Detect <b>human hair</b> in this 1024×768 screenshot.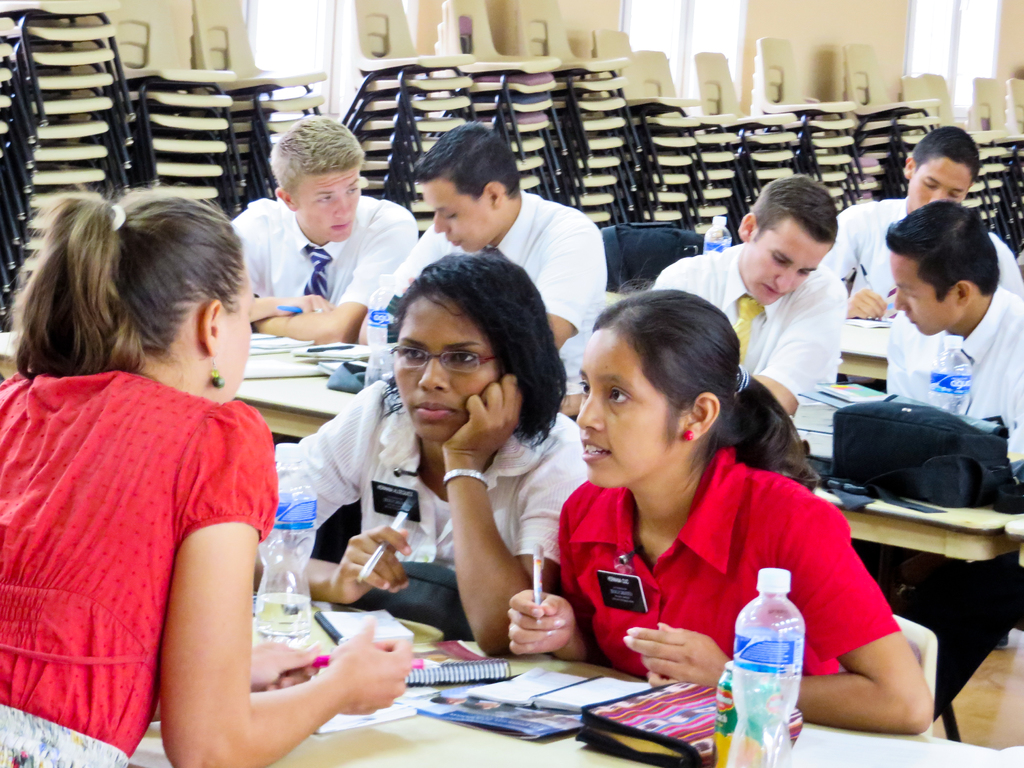
Detection: bbox=(410, 122, 518, 199).
